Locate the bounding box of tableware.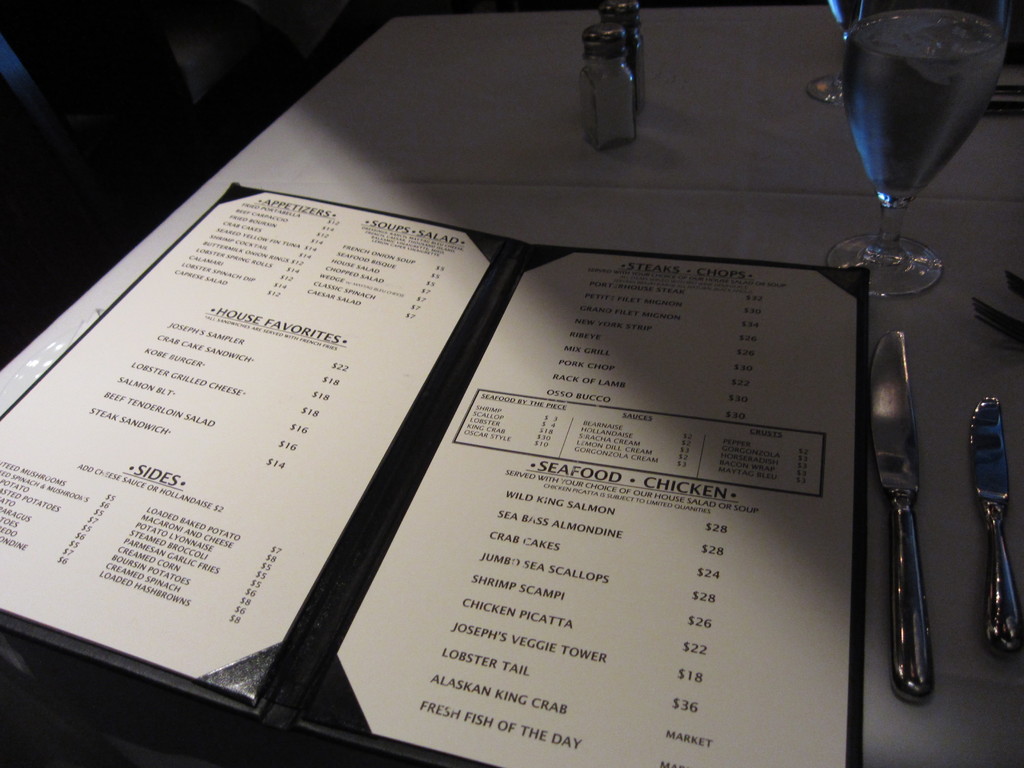
Bounding box: l=964, t=394, r=1023, b=658.
